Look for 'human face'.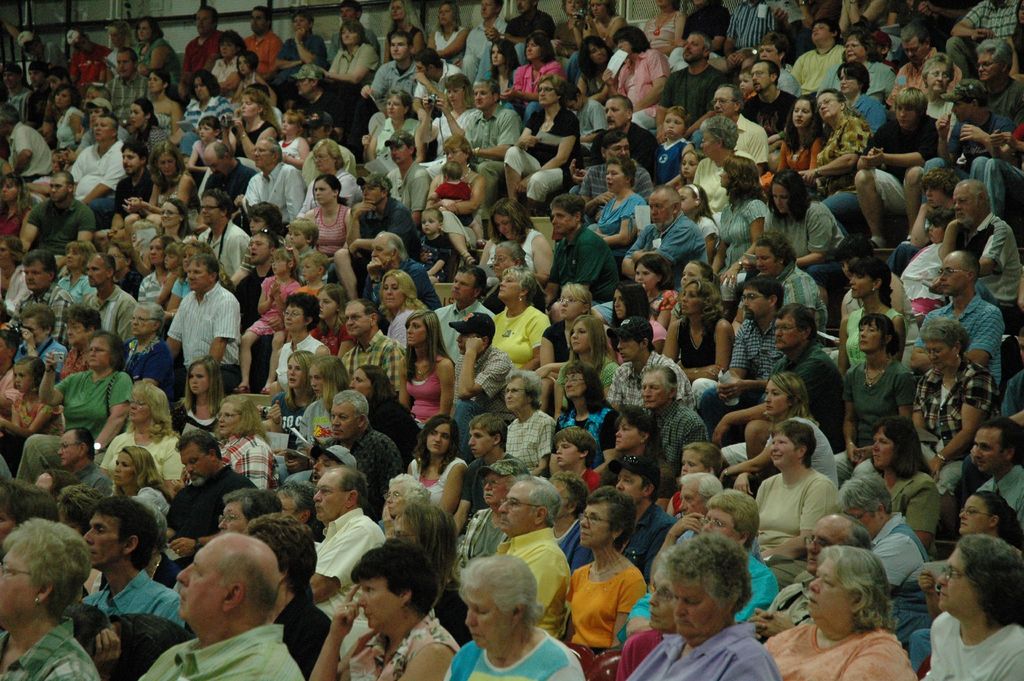
Found: x1=93 y1=117 x2=111 y2=136.
